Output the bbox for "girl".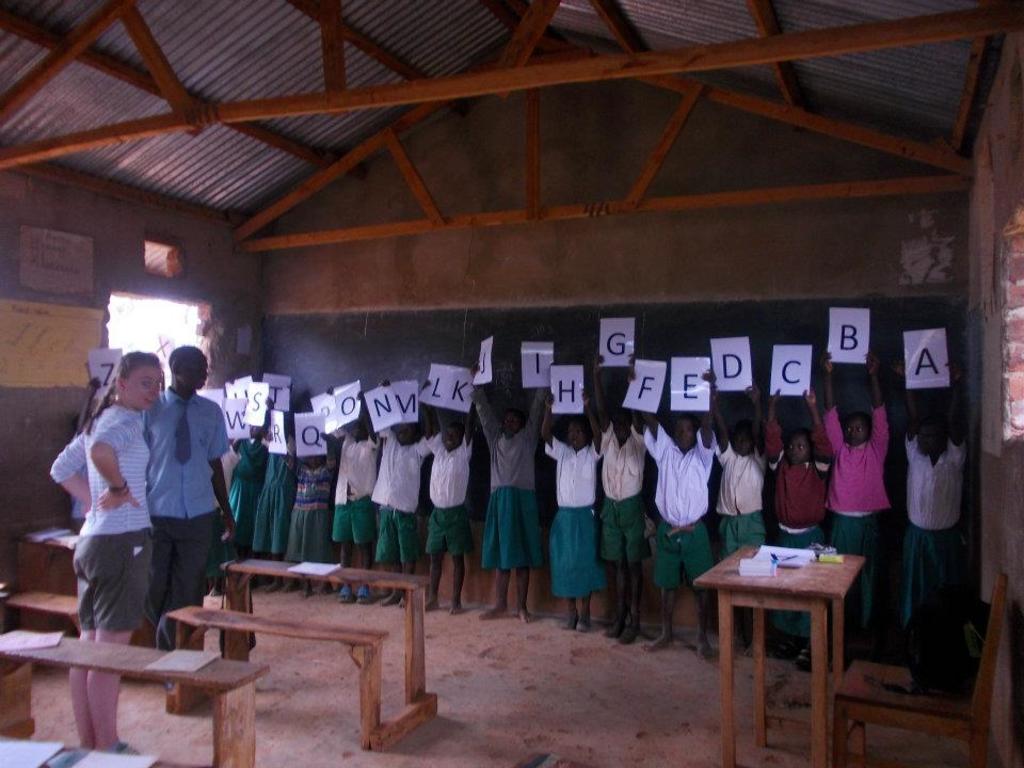
(470, 365, 553, 623).
